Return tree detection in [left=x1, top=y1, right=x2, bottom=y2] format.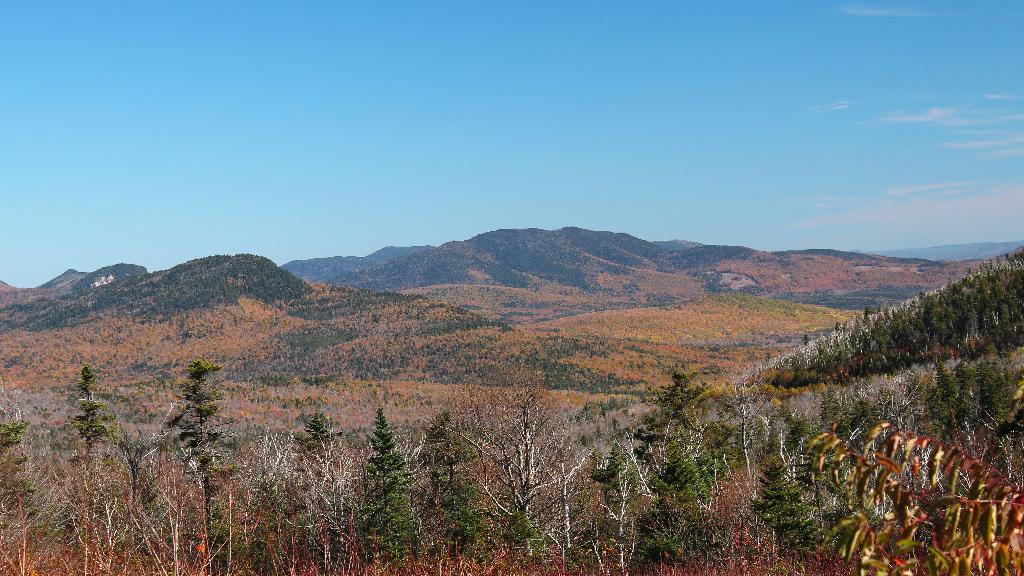
[left=467, top=365, right=579, bottom=522].
